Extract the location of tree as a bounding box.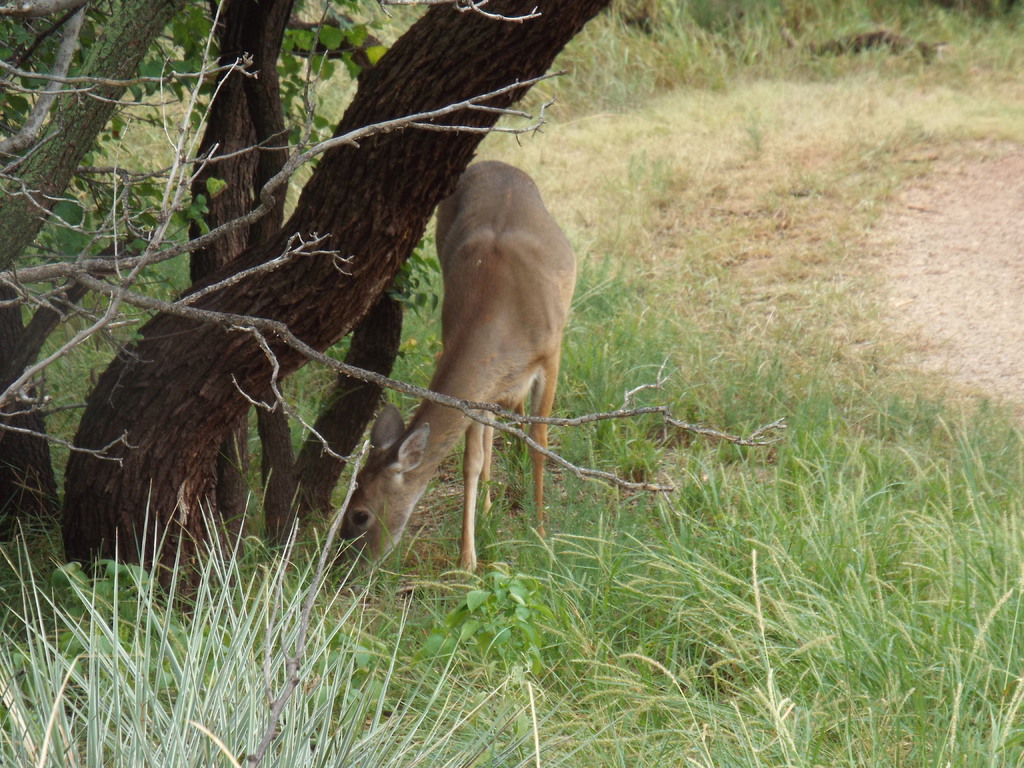
56, 0, 614, 626.
